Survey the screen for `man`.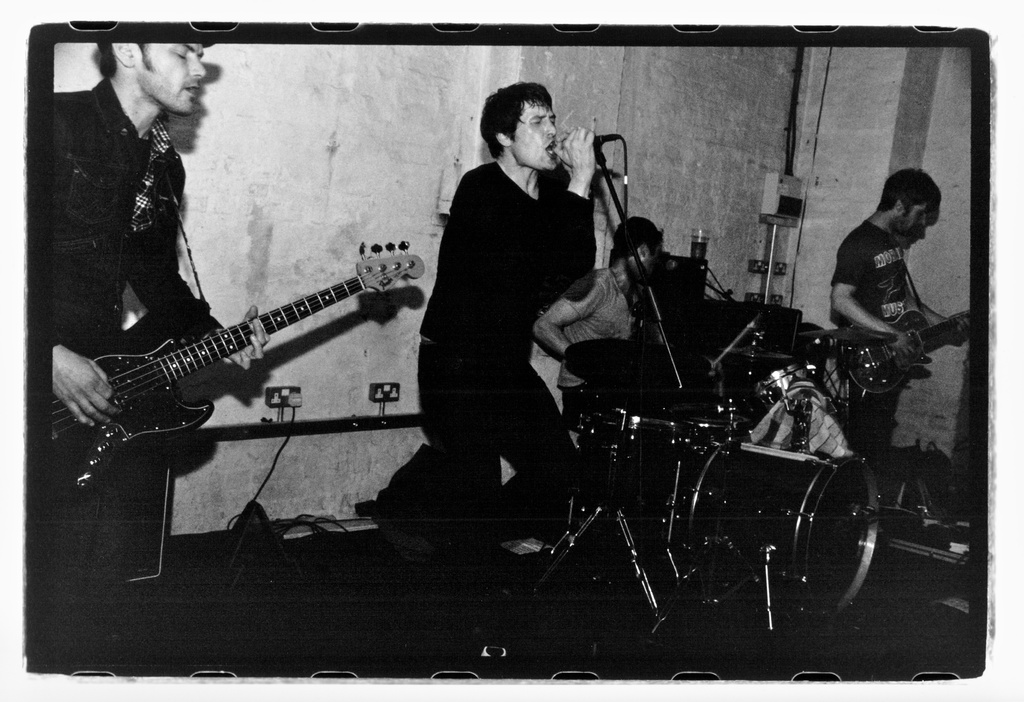
Survey found: (54,43,272,648).
